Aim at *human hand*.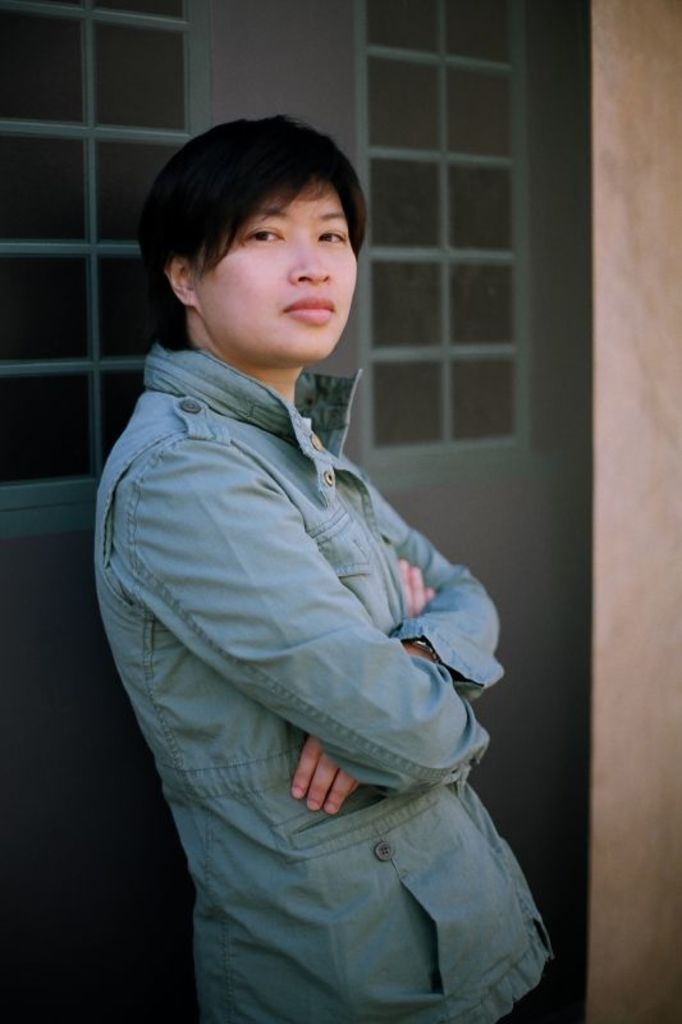
Aimed at region(399, 553, 439, 625).
